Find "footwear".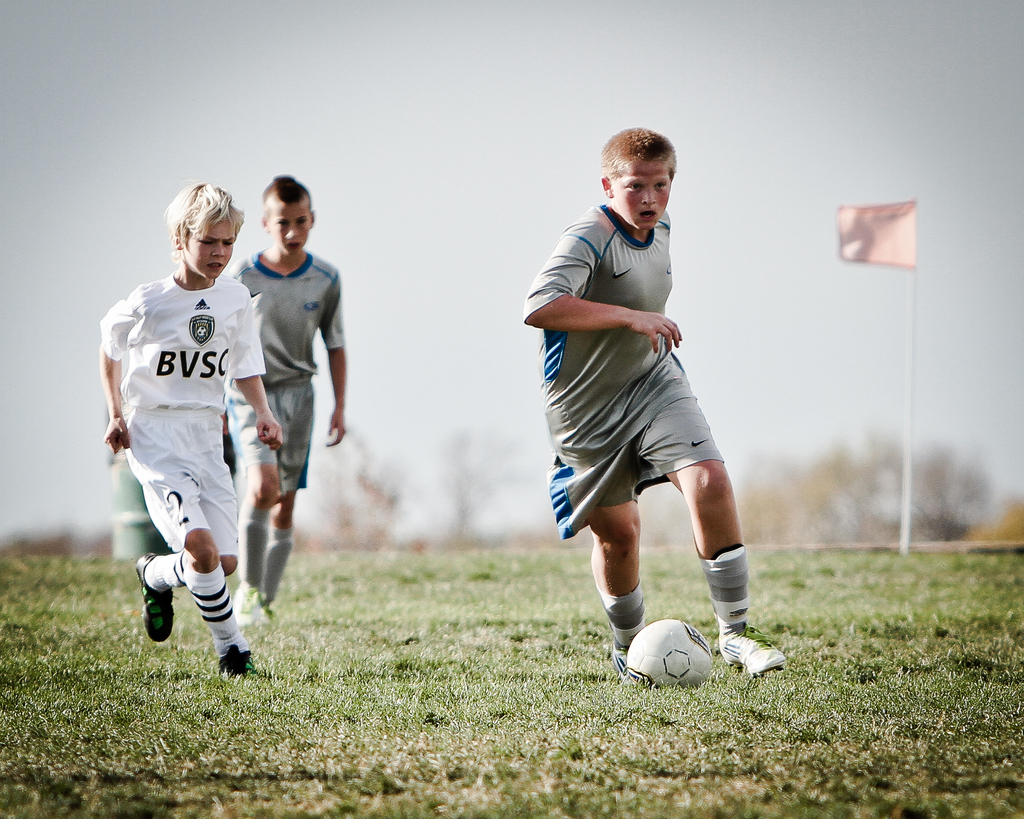
(x1=221, y1=645, x2=264, y2=690).
